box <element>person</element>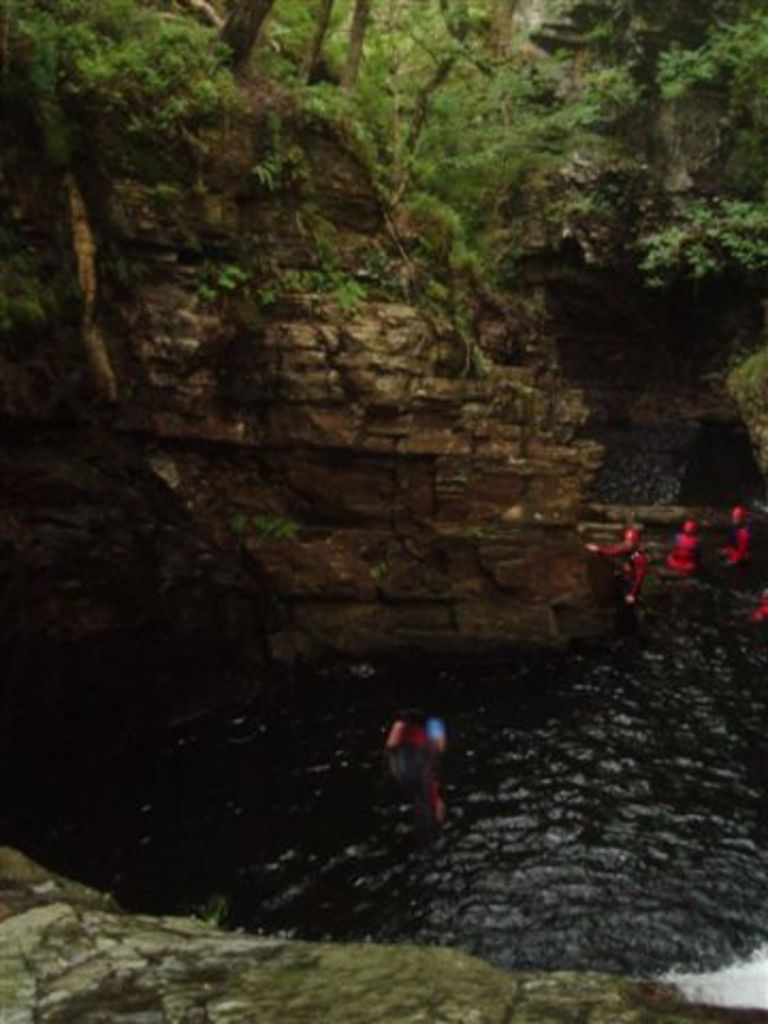
locate(745, 589, 766, 627)
